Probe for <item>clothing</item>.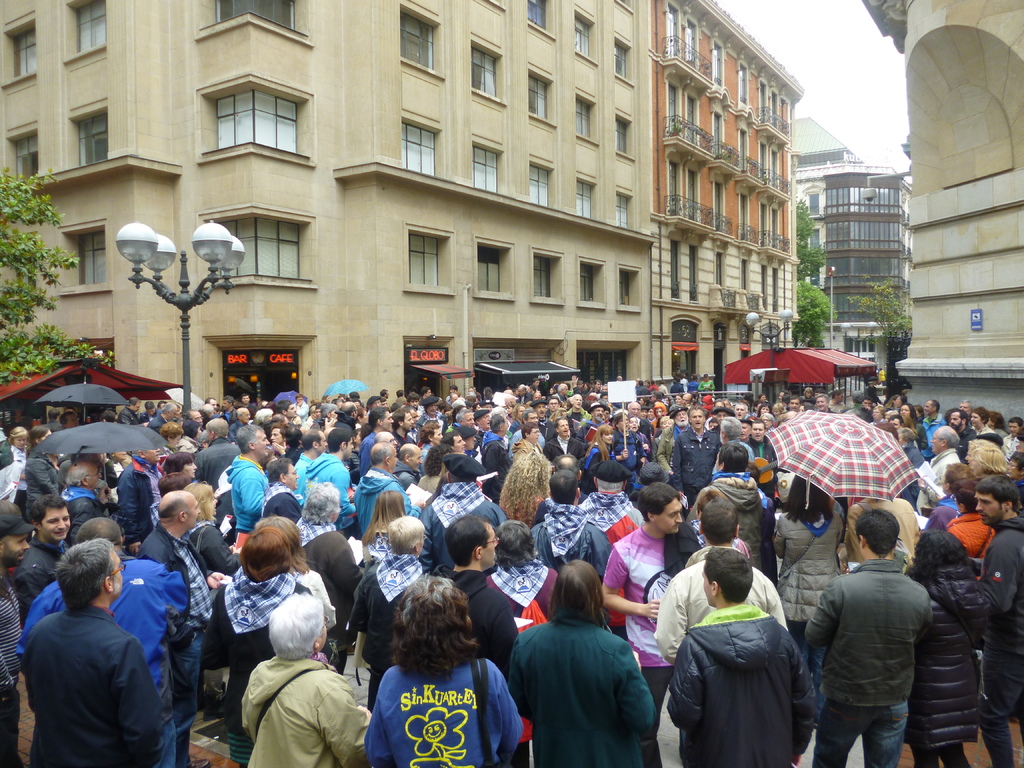
Probe result: 575,495,645,552.
